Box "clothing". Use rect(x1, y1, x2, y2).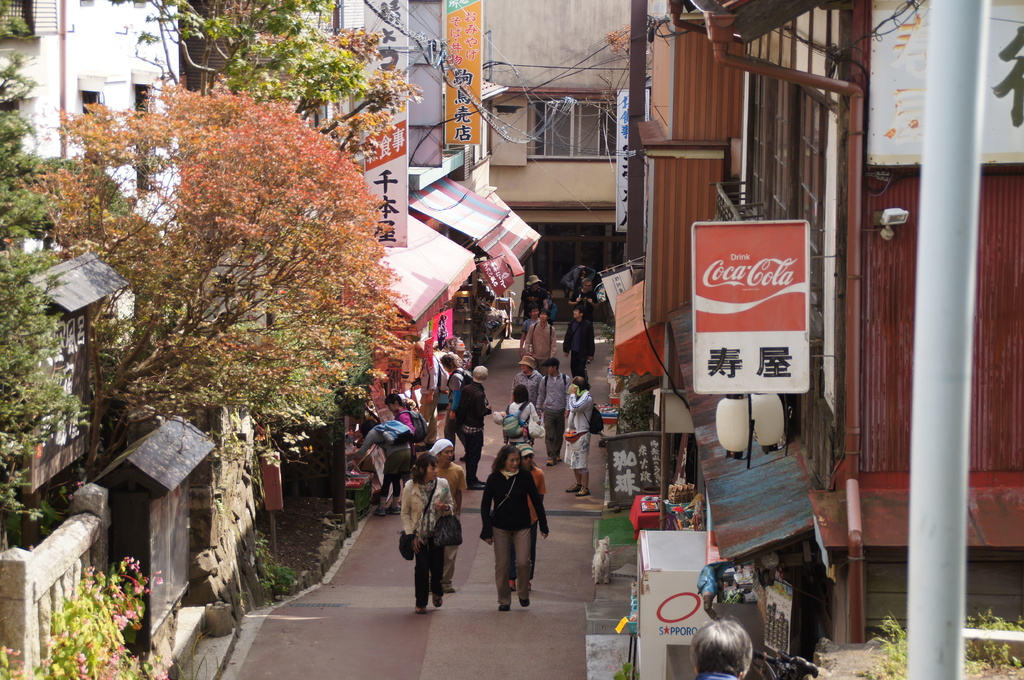
rect(435, 465, 467, 567).
